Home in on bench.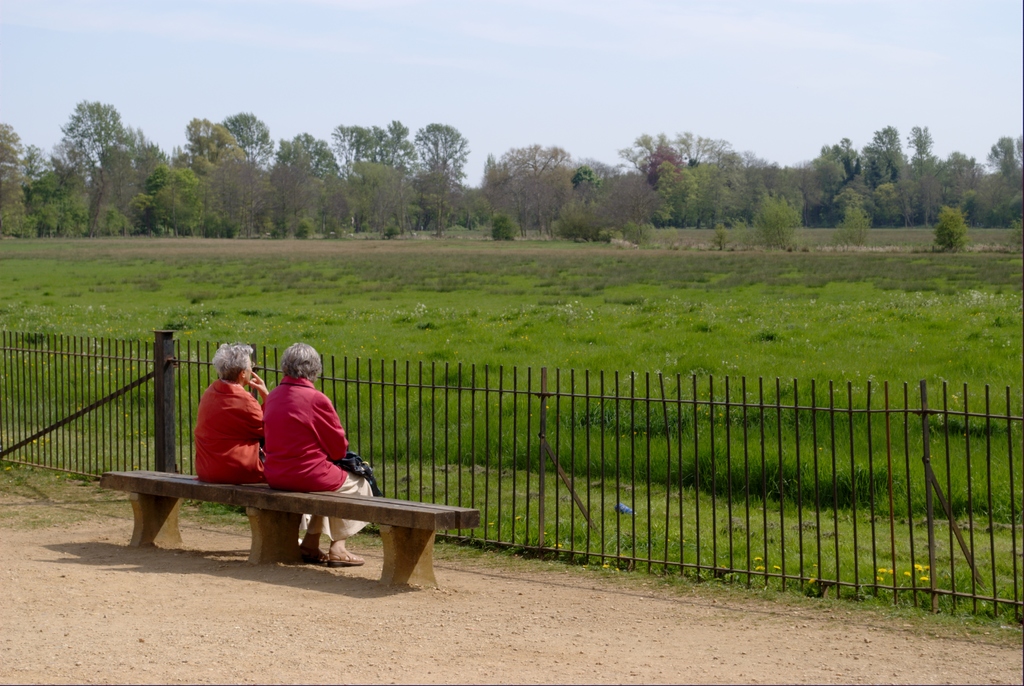
Homed in at box(105, 454, 455, 588).
